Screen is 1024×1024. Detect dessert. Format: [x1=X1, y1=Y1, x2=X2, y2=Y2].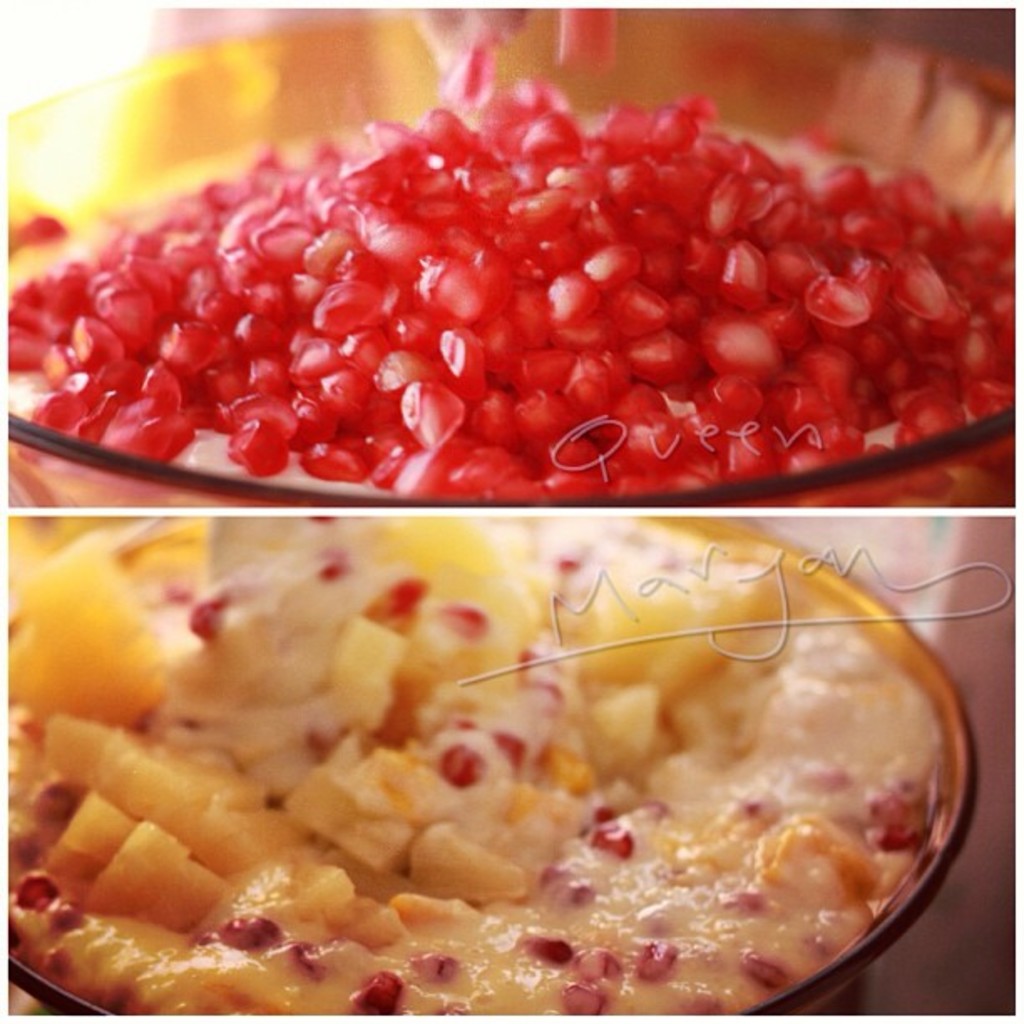
[x1=7, y1=517, x2=972, y2=1016].
